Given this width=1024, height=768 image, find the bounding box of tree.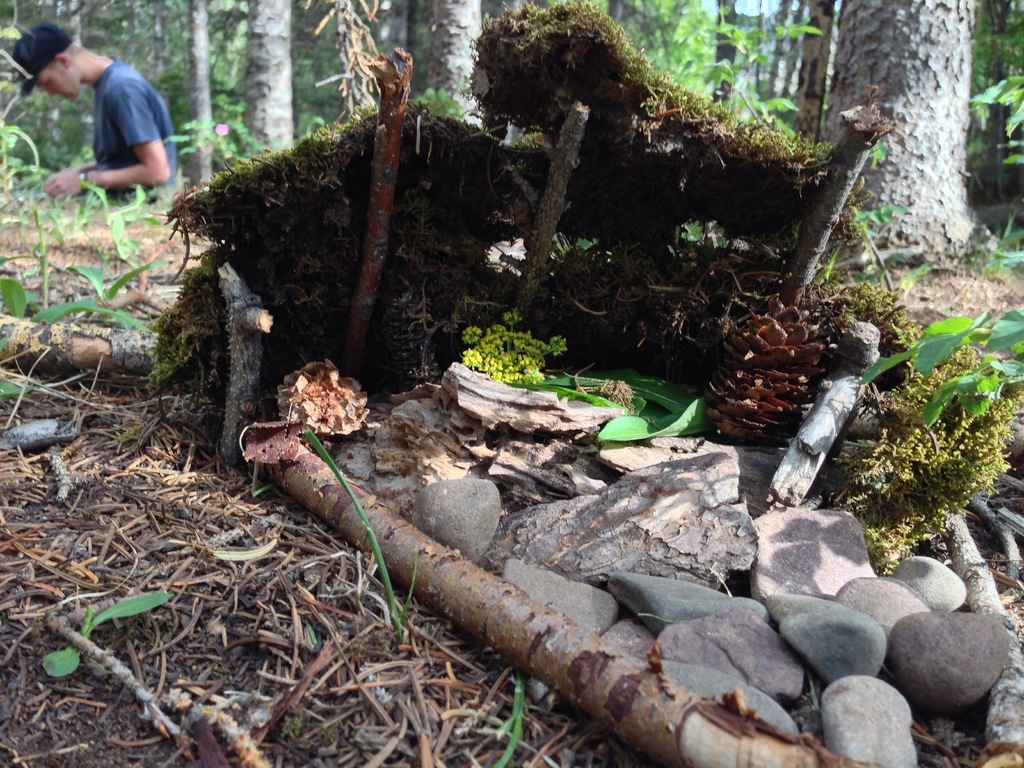
(left=221, top=0, right=291, bottom=156).
